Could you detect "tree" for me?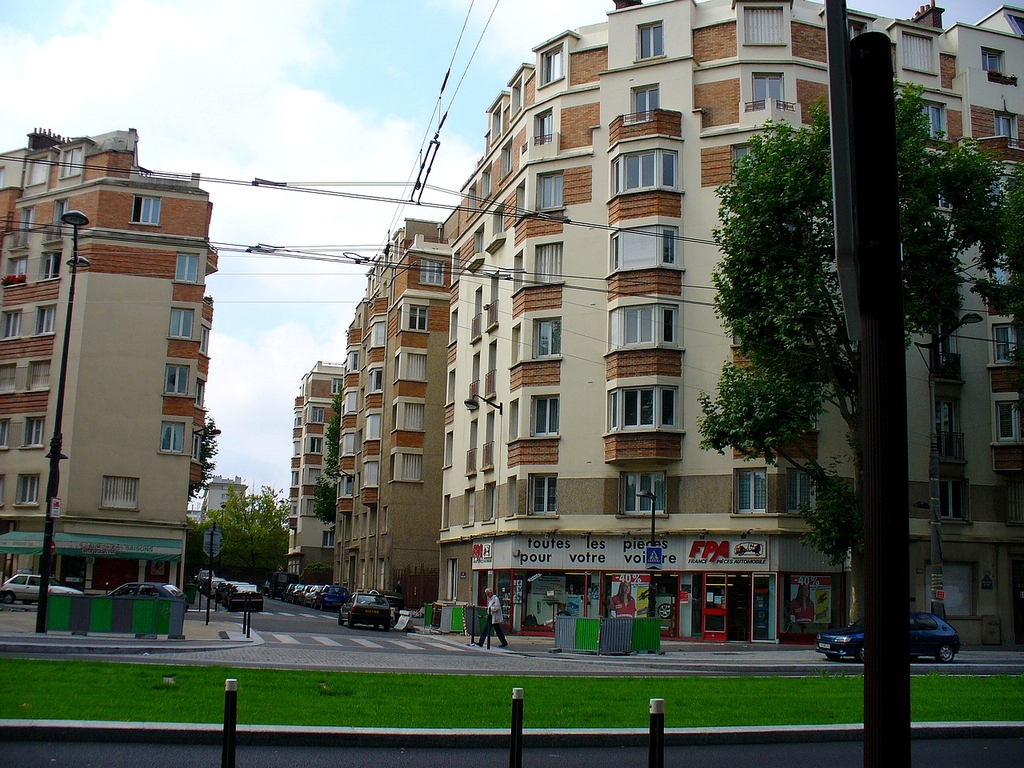
Detection result: region(690, 67, 942, 662).
